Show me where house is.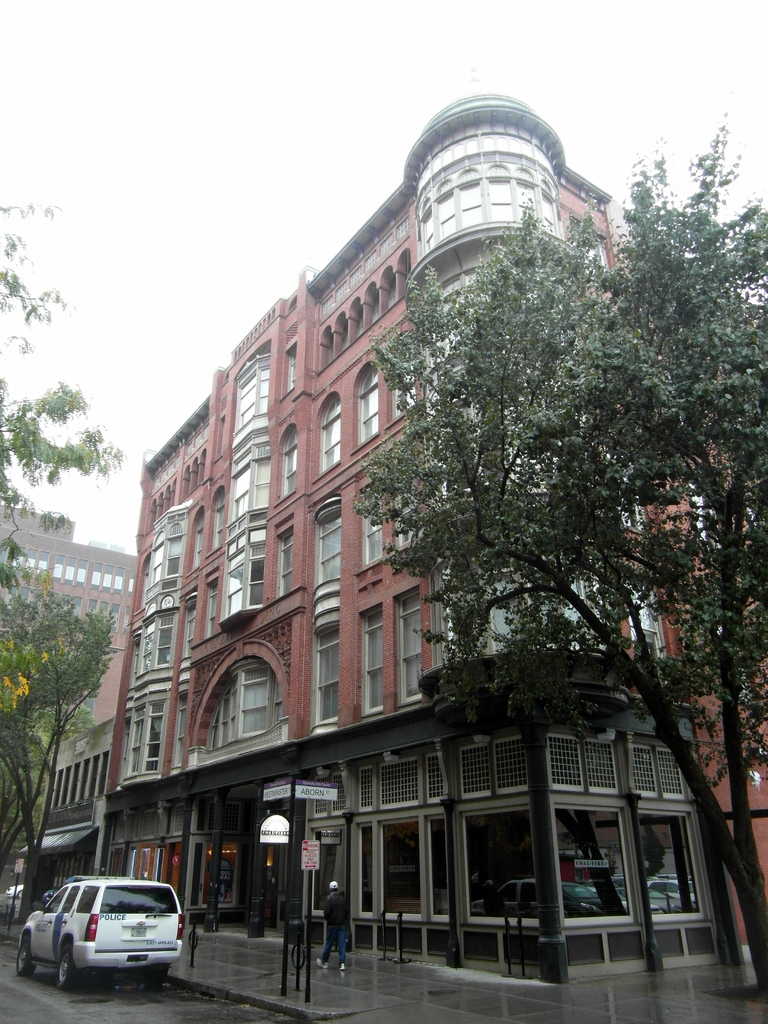
house is at crop(22, 94, 767, 998).
